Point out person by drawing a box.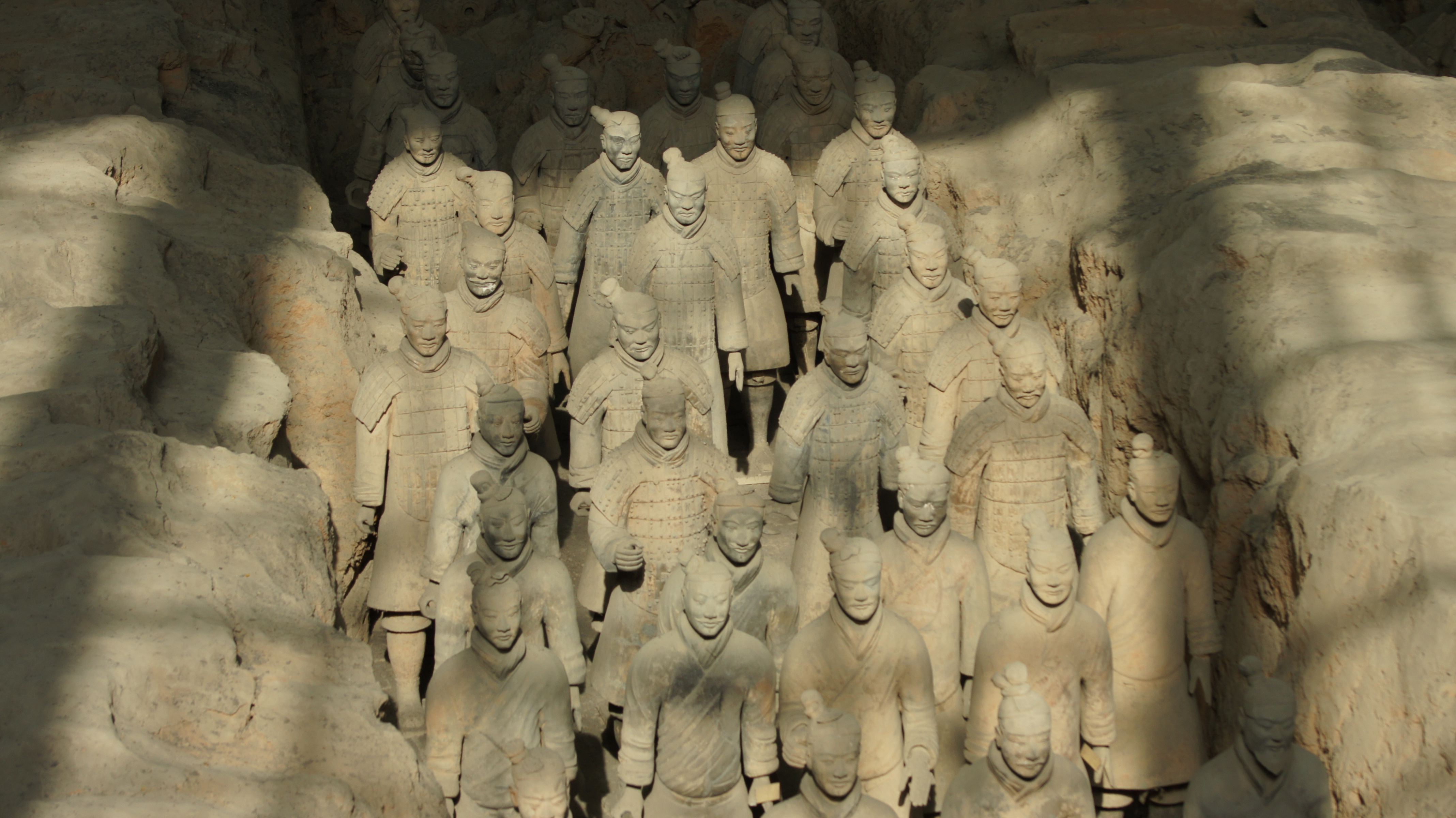
{"x1": 371, "y1": 135, "x2": 417, "y2": 277}.
